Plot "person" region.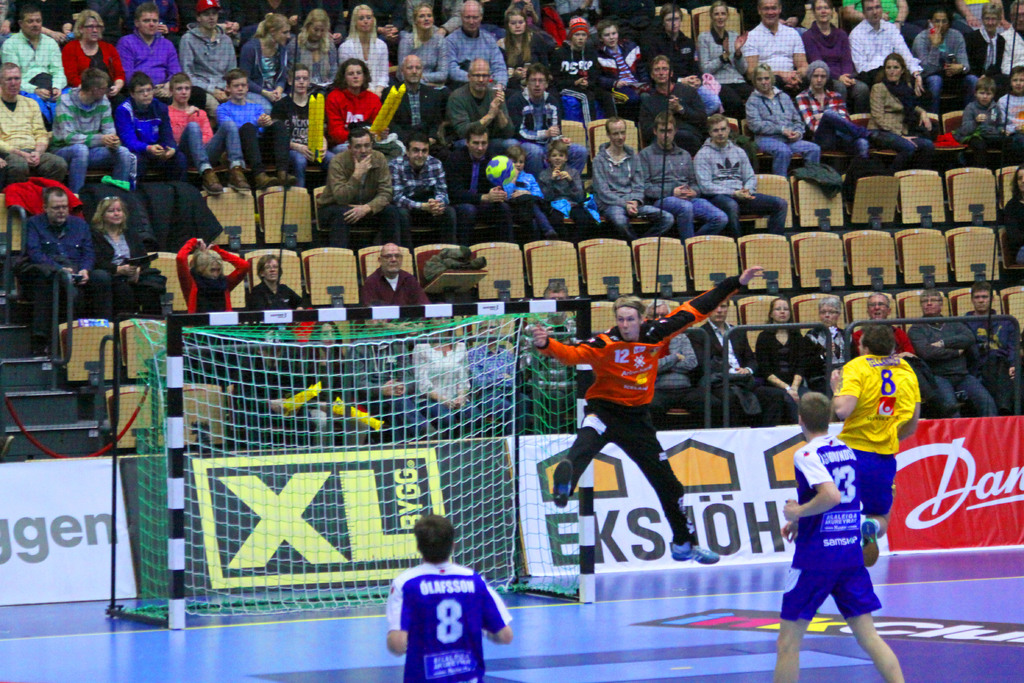
Plotted at <bbox>591, 115, 677, 247</bbox>.
